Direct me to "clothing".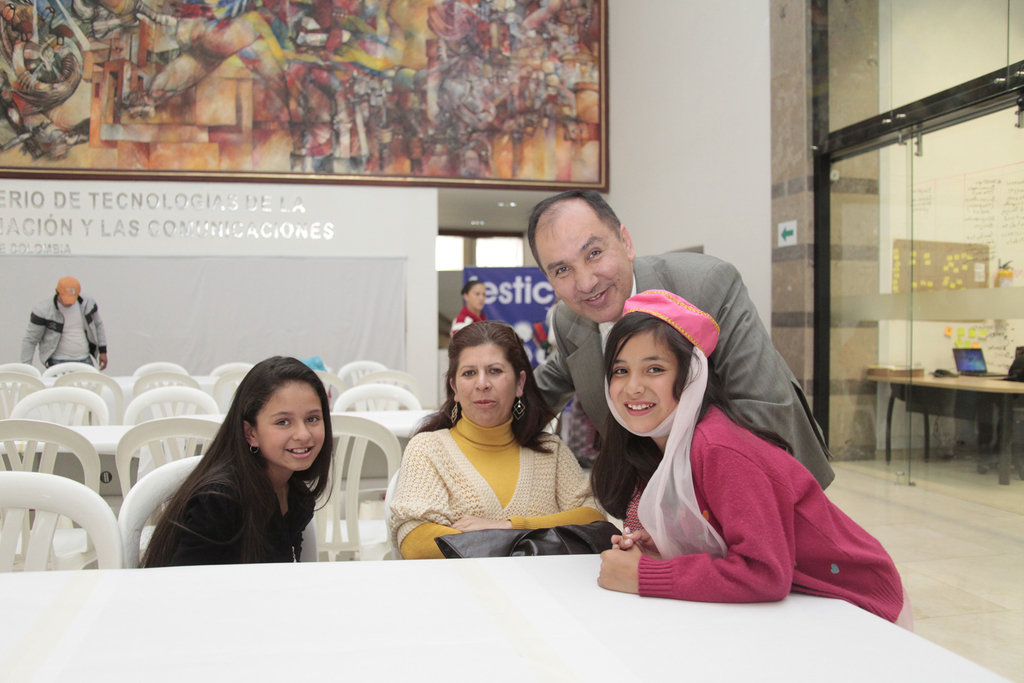
Direction: locate(143, 473, 316, 567).
